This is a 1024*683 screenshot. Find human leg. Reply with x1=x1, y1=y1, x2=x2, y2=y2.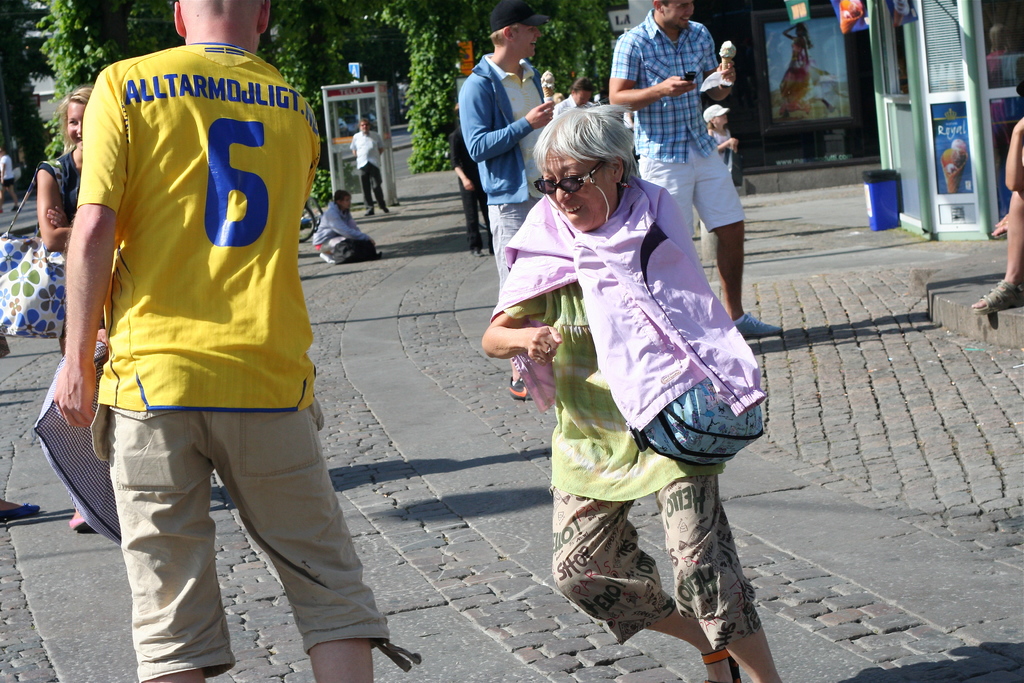
x1=543, y1=471, x2=744, y2=682.
